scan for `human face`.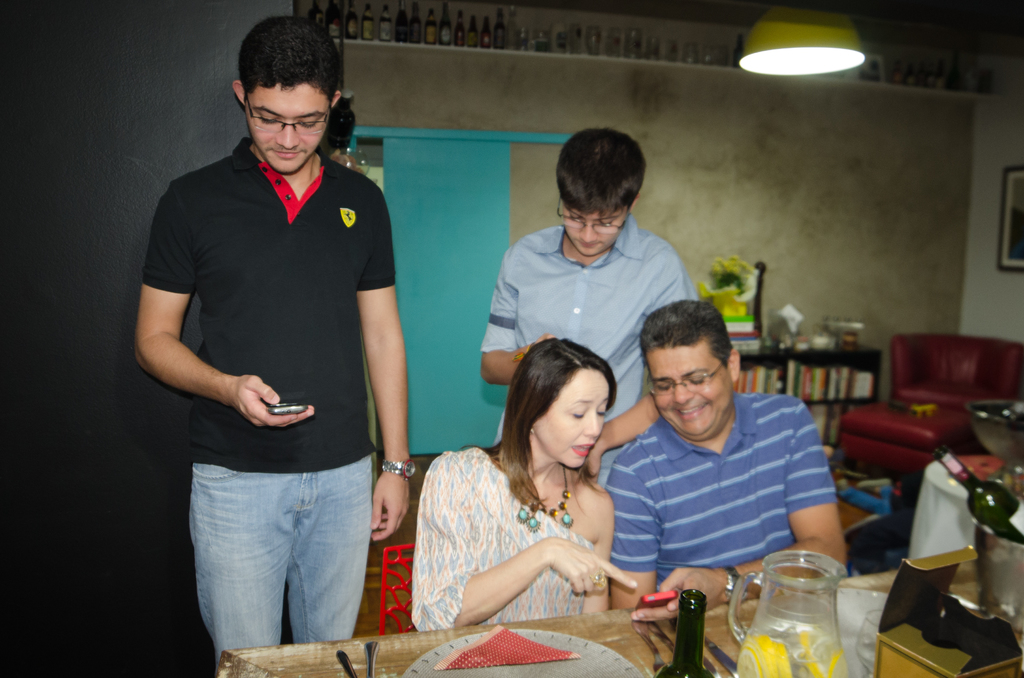
Scan result: 246, 85, 328, 180.
